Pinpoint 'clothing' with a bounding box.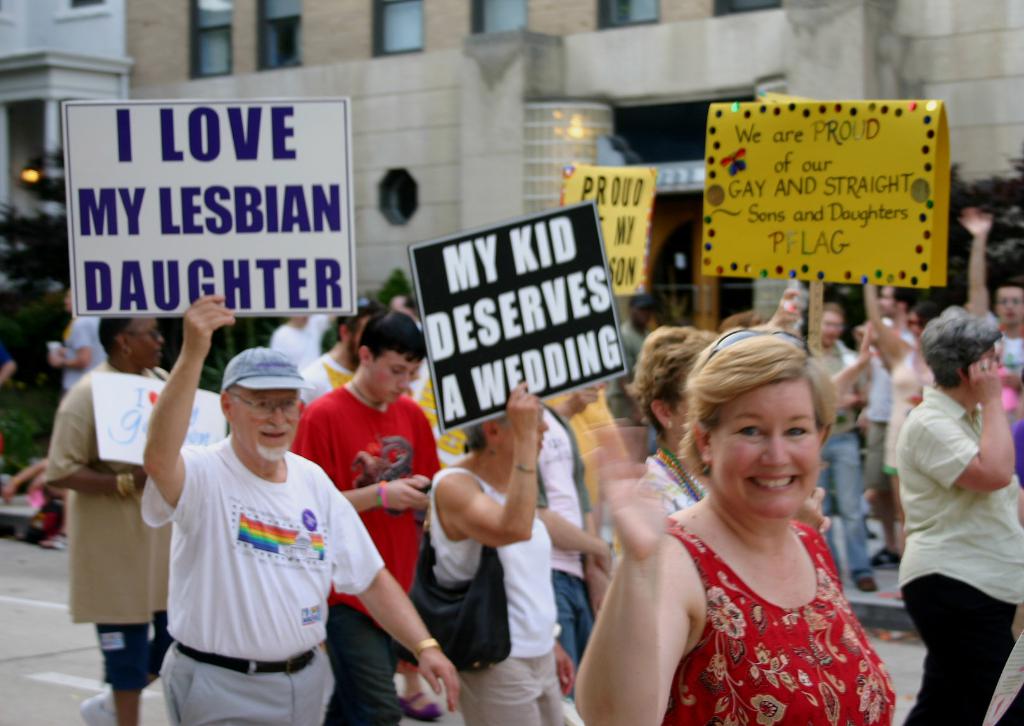
BBox(100, 630, 158, 700).
